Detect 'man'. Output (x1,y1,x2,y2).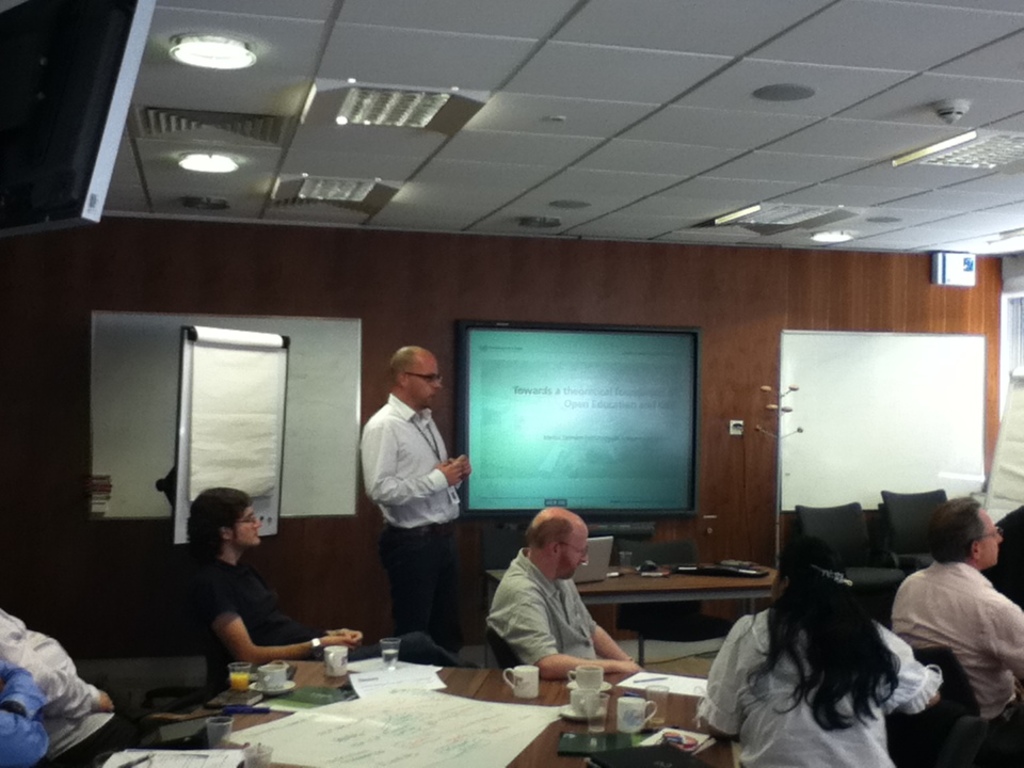
(177,482,458,692).
